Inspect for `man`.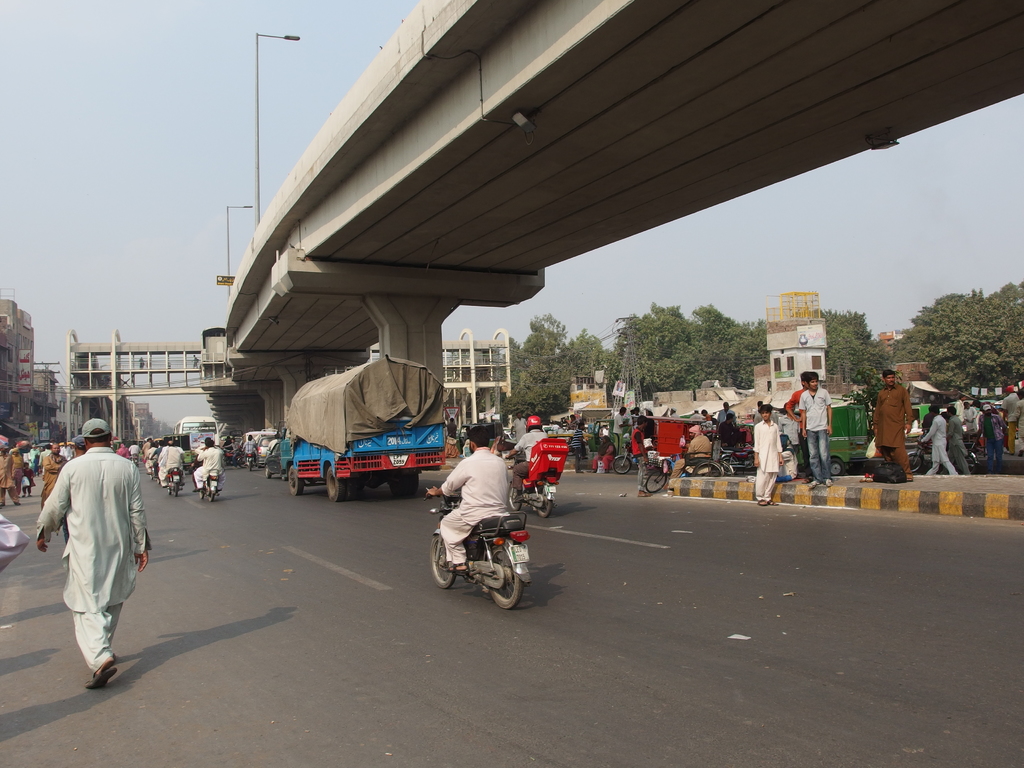
Inspection: box(798, 369, 835, 492).
